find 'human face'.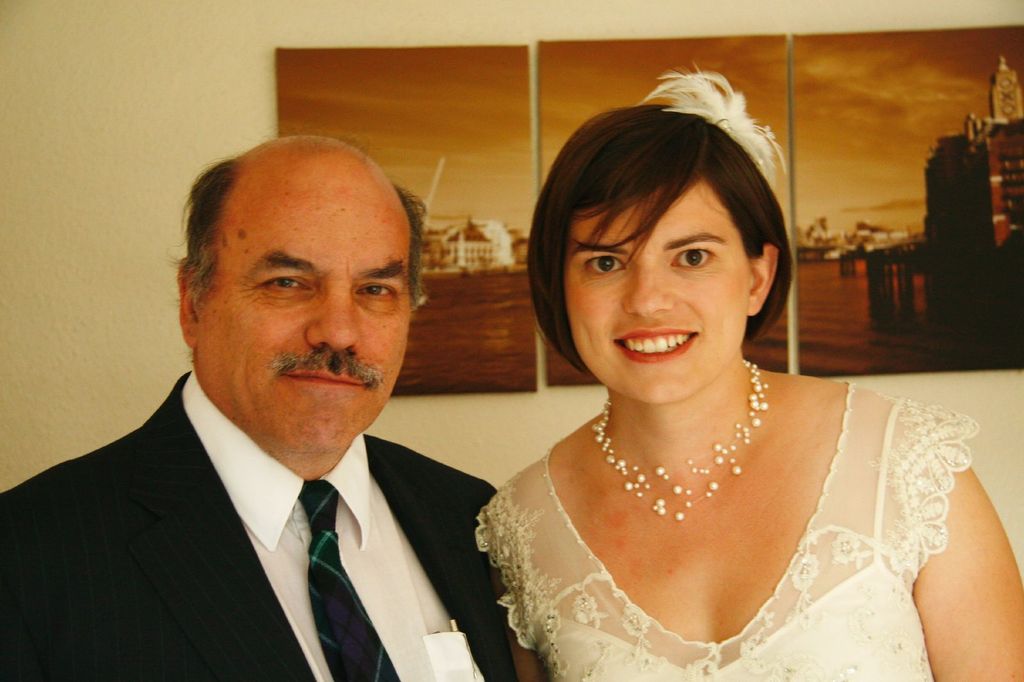
564, 175, 752, 405.
